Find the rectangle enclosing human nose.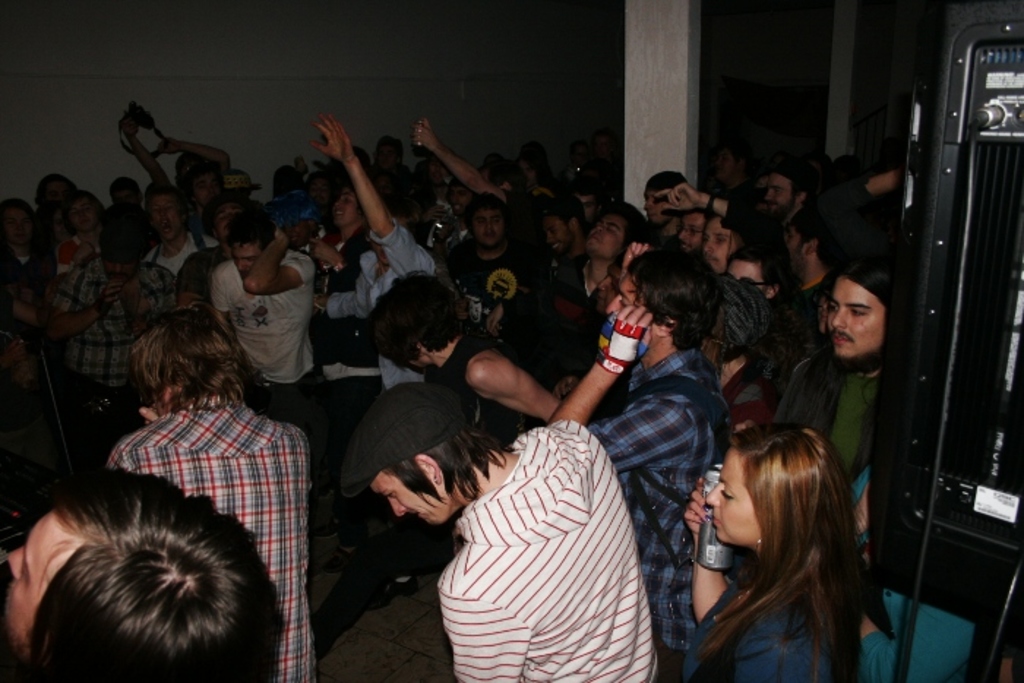
x1=704, y1=240, x2=712, y2=253.
